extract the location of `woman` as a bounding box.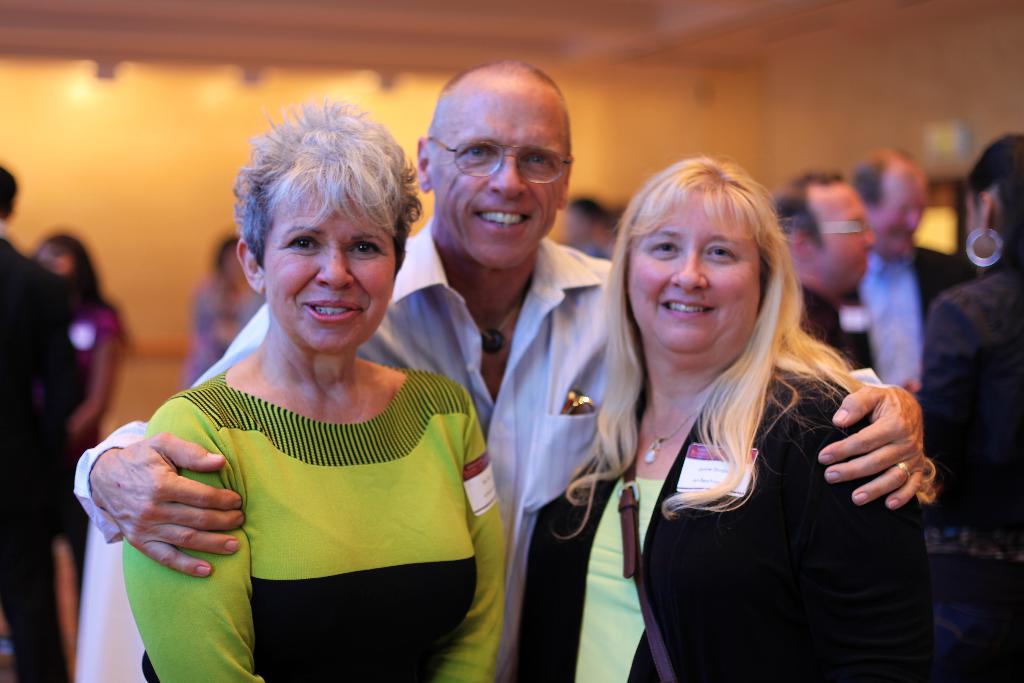
[left=922, top=133, right=1023, bottom=671].
